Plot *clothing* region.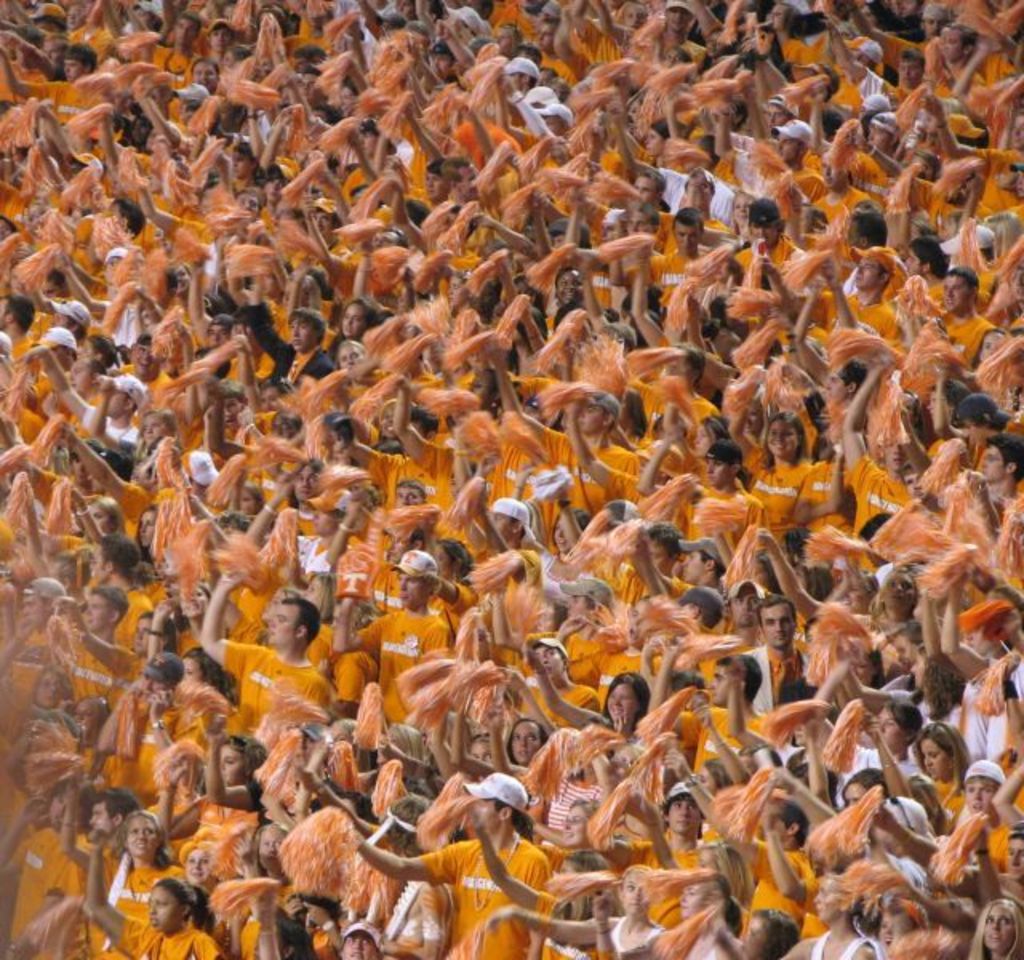
Plotted at <box>912,43,1010,93</box>.
